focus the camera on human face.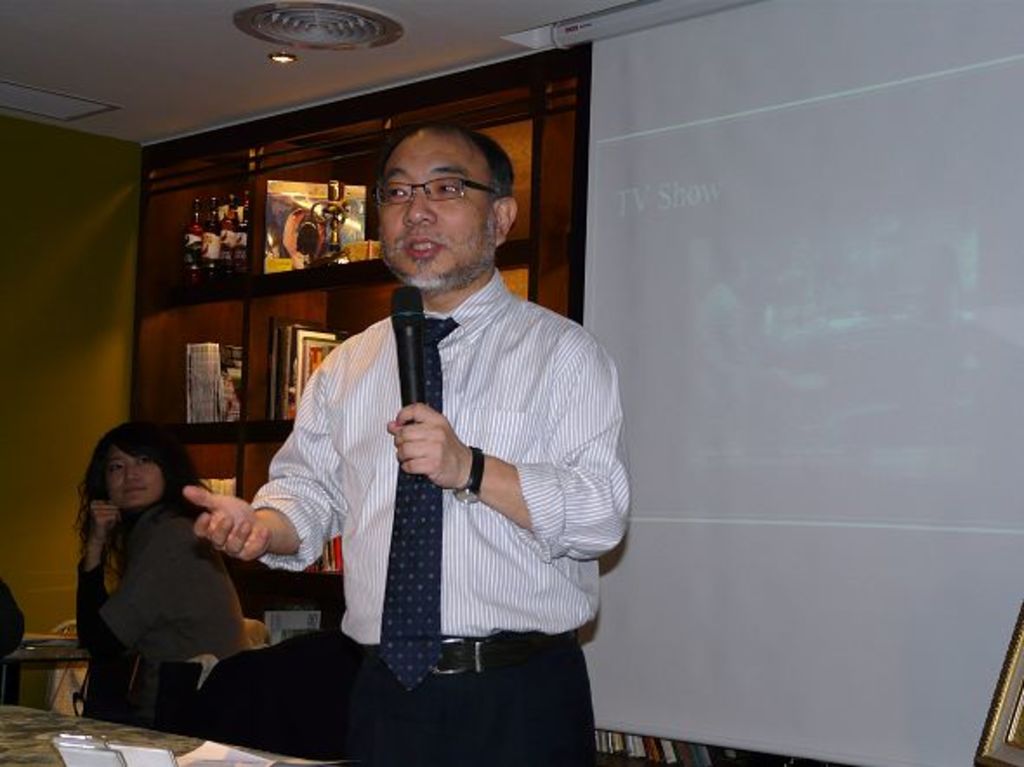
Focus region: {"left": 102, "top": 451, "right": 163, "bottom": 510}.
